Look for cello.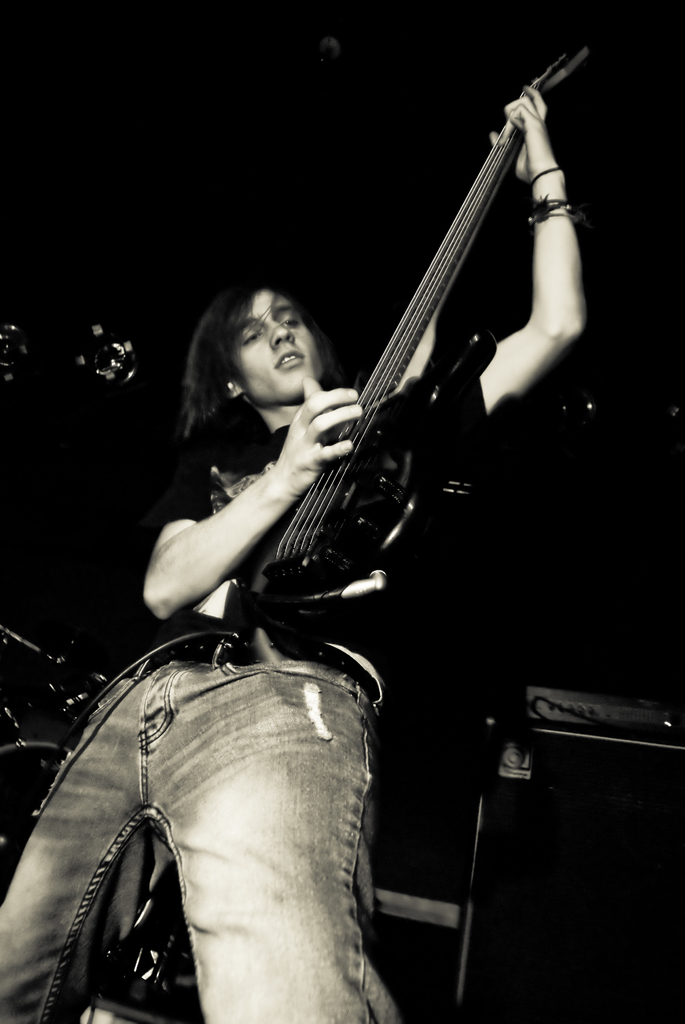
Found: [209, 20, 602, 657].
